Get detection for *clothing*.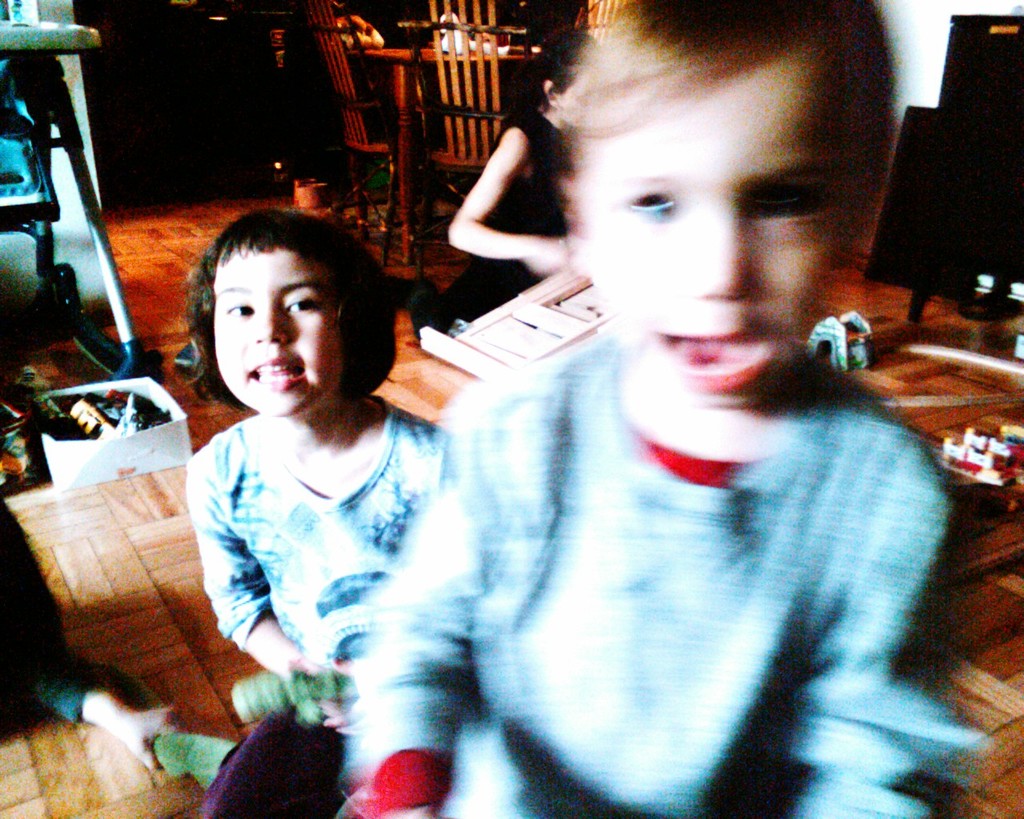
Detection: crop(195, 393, 471, 769).
